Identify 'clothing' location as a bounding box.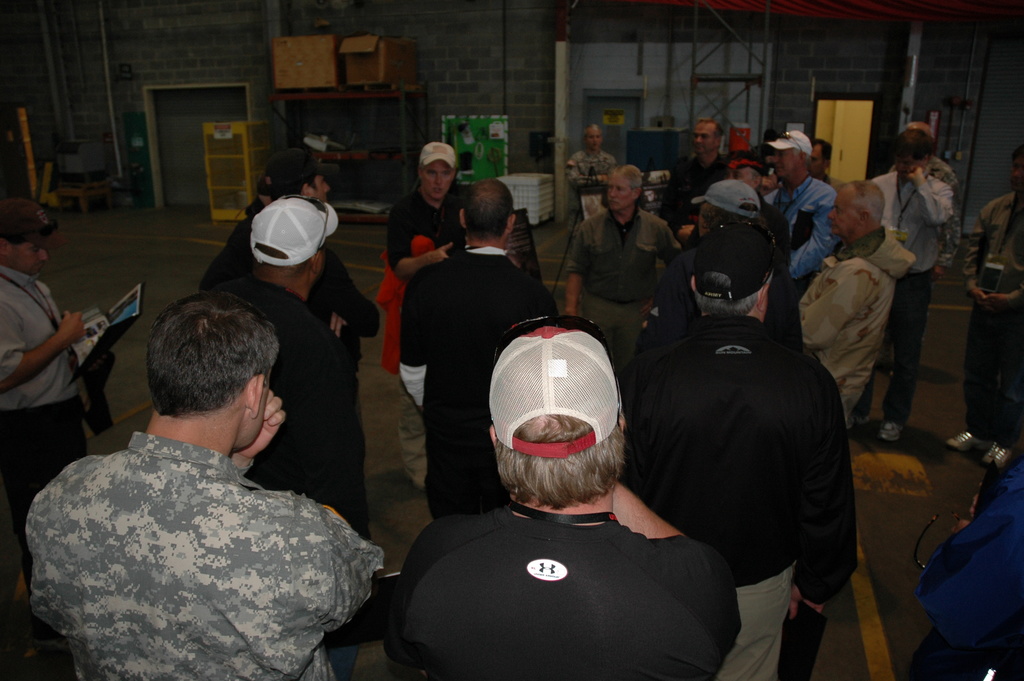
(381,511,757,680).
